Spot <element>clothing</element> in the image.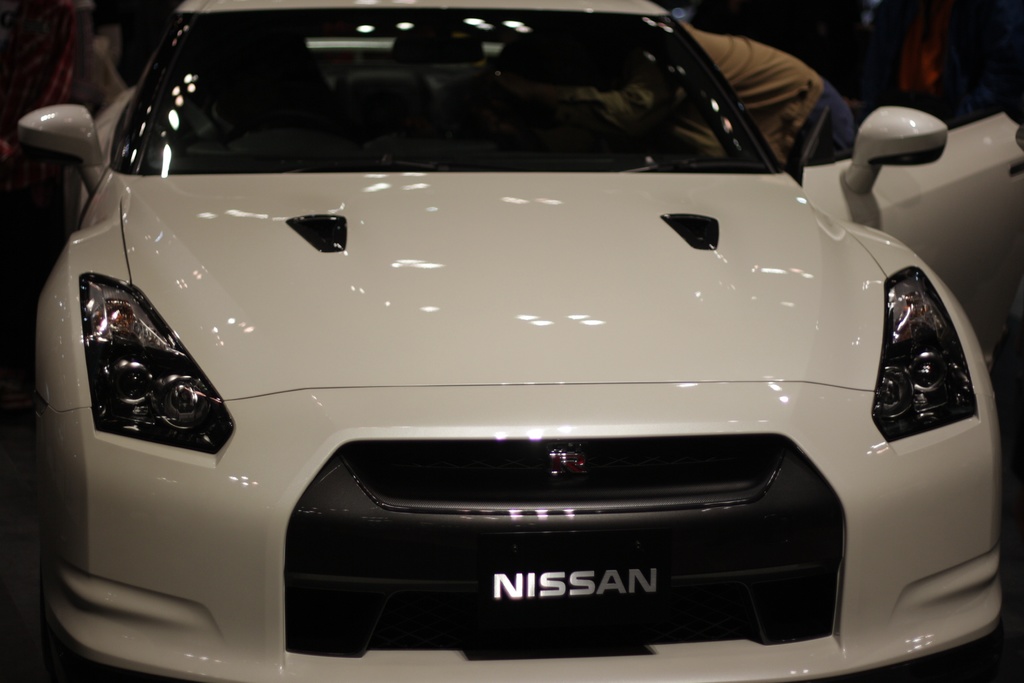
<element>clothing</element> found at <bbox>525, 40, 826, 165</bbox>.
